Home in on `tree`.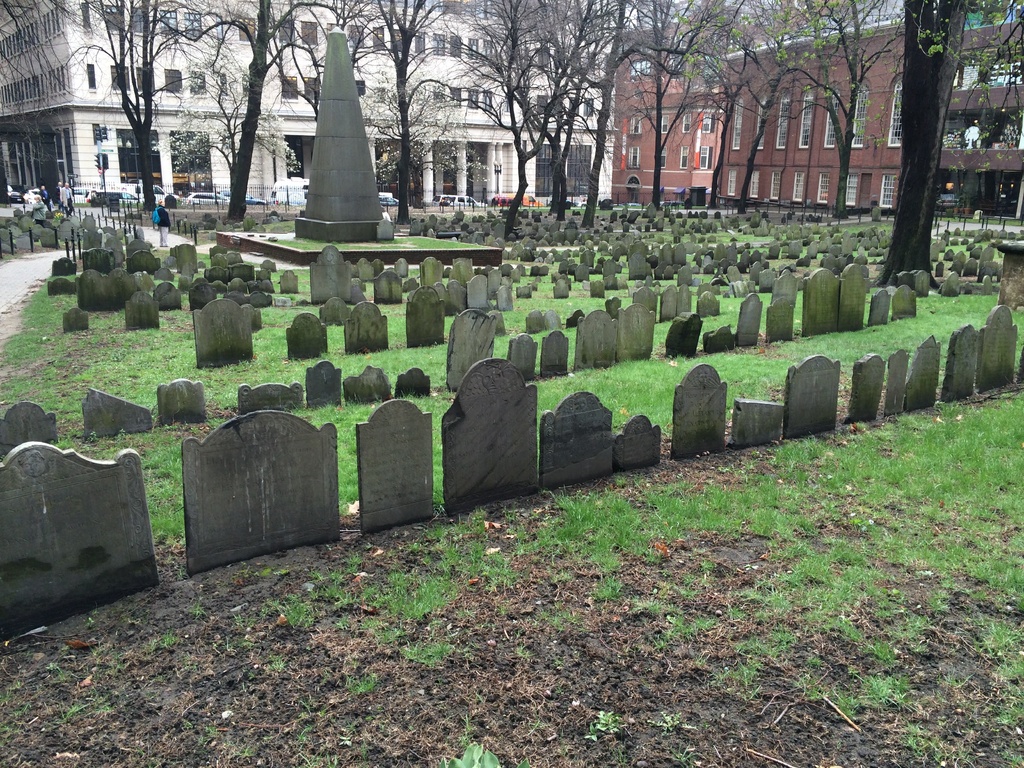
Homed in at 751:0:1023:290.
